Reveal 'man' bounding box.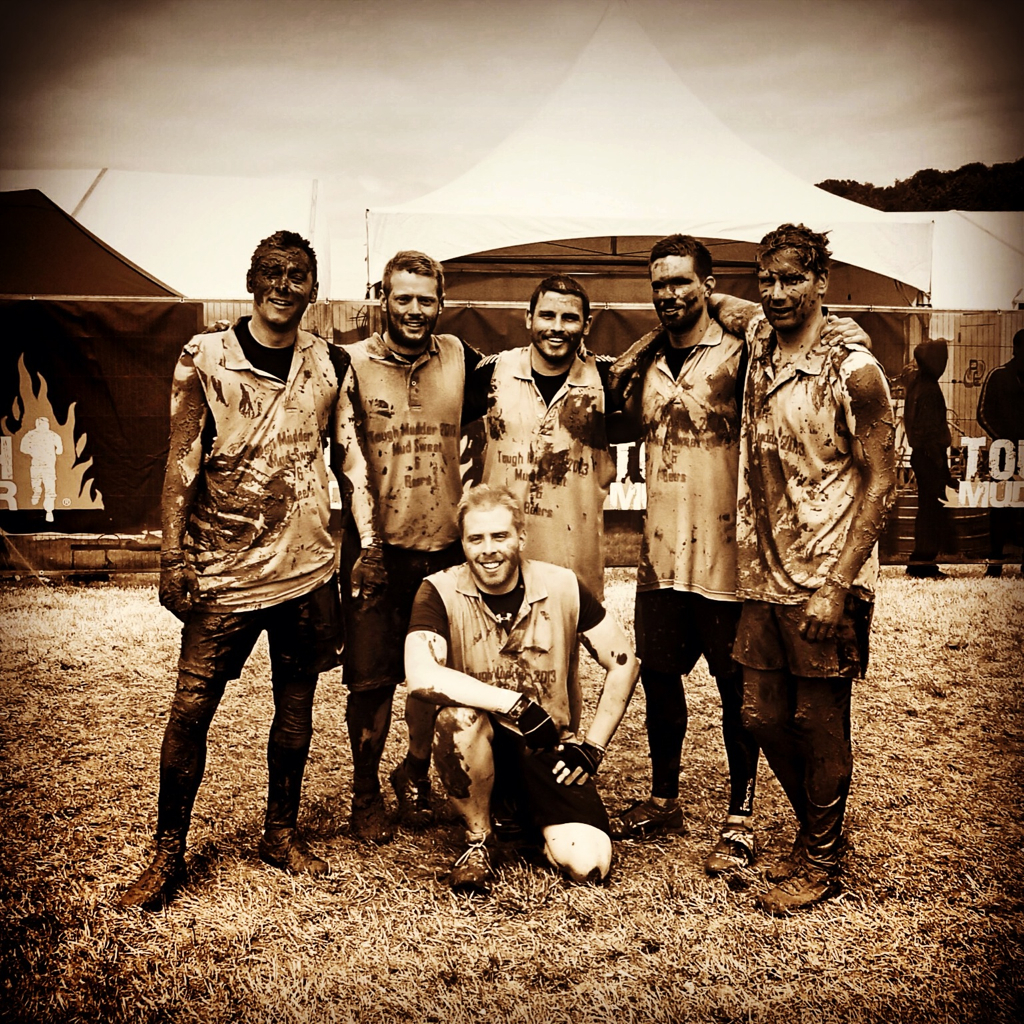
Revealed: BBox(337, 244, 497, 838).
